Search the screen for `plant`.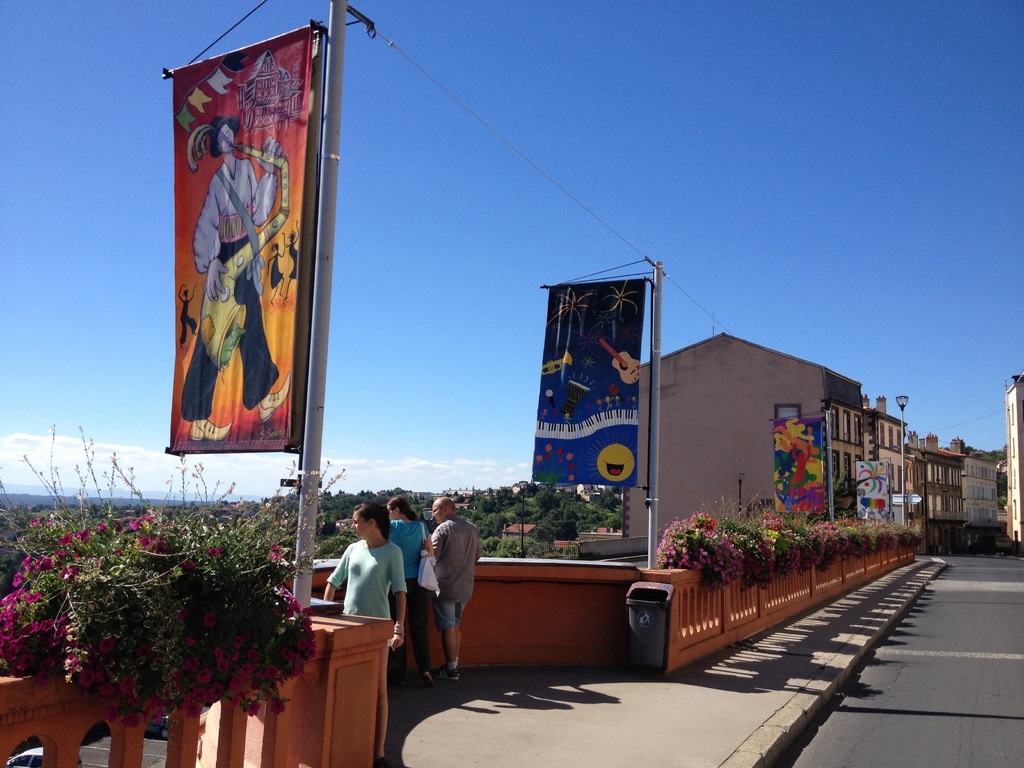
Found at 770, 509, 795, 576.
